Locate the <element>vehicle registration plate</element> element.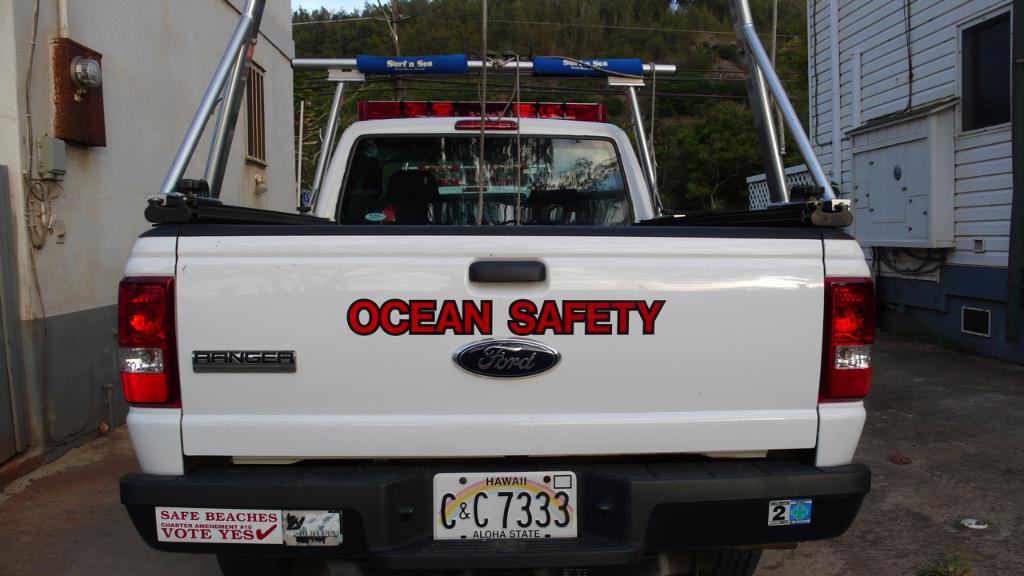
Element bbox: (426,474,583,550).
